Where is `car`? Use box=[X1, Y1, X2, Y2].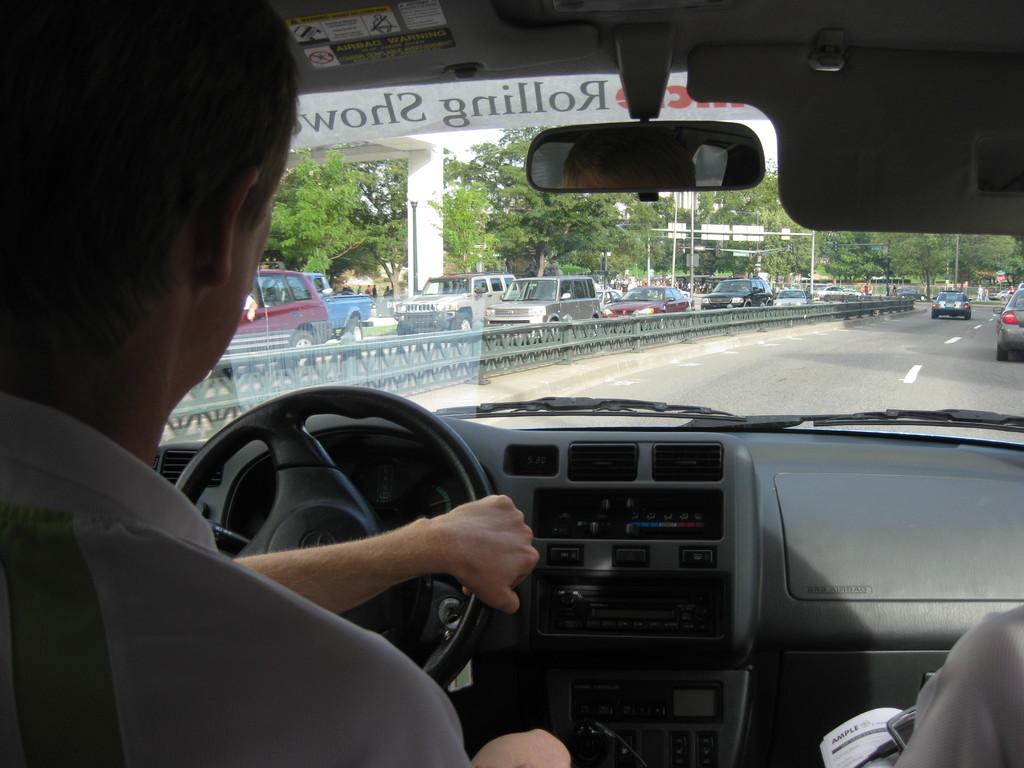
box=[265, 266, 378, 346].
